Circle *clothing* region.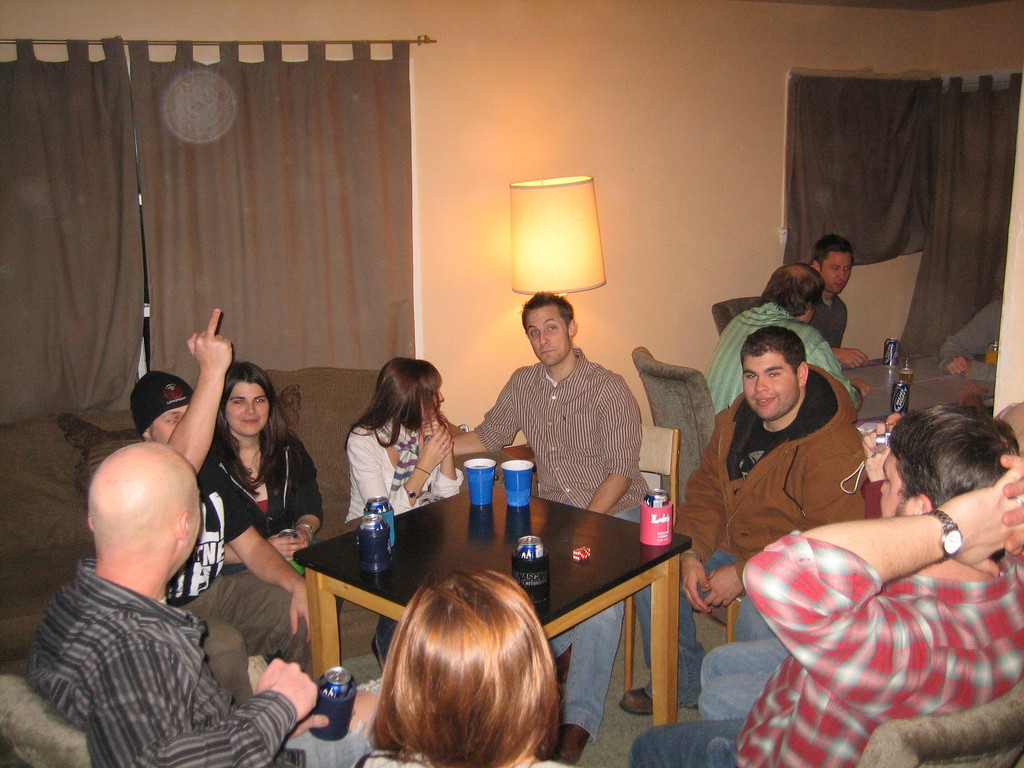
Region: select_region(938, 297, 1003, 384).
